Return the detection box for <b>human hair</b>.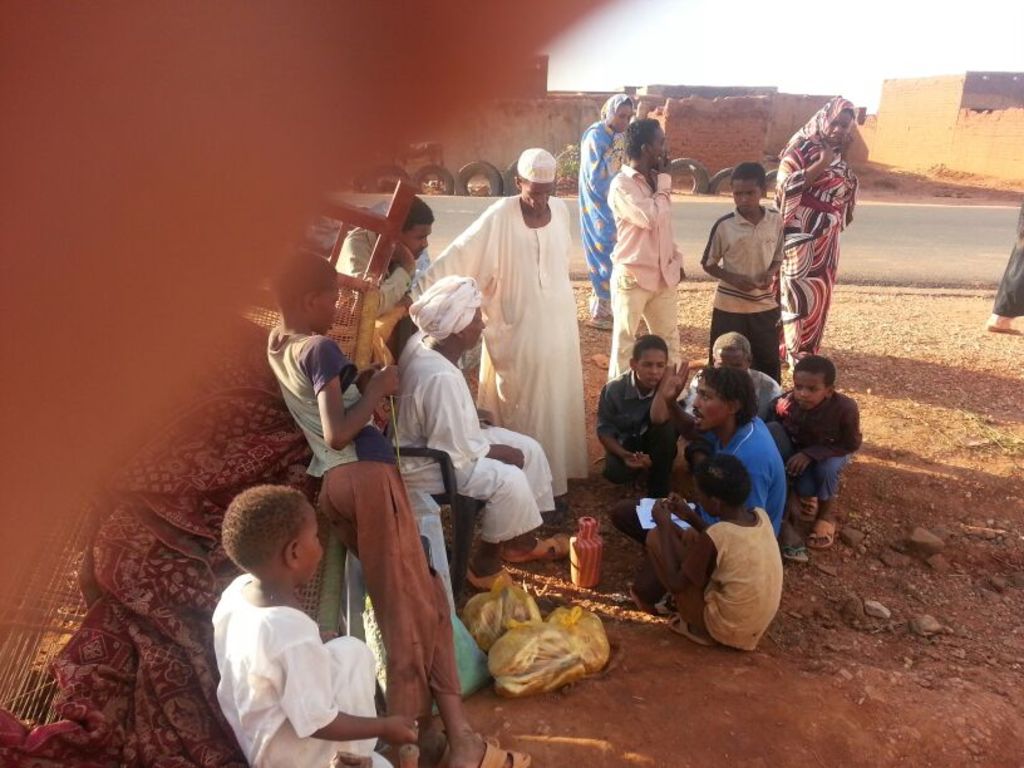
733:163:767:188.
